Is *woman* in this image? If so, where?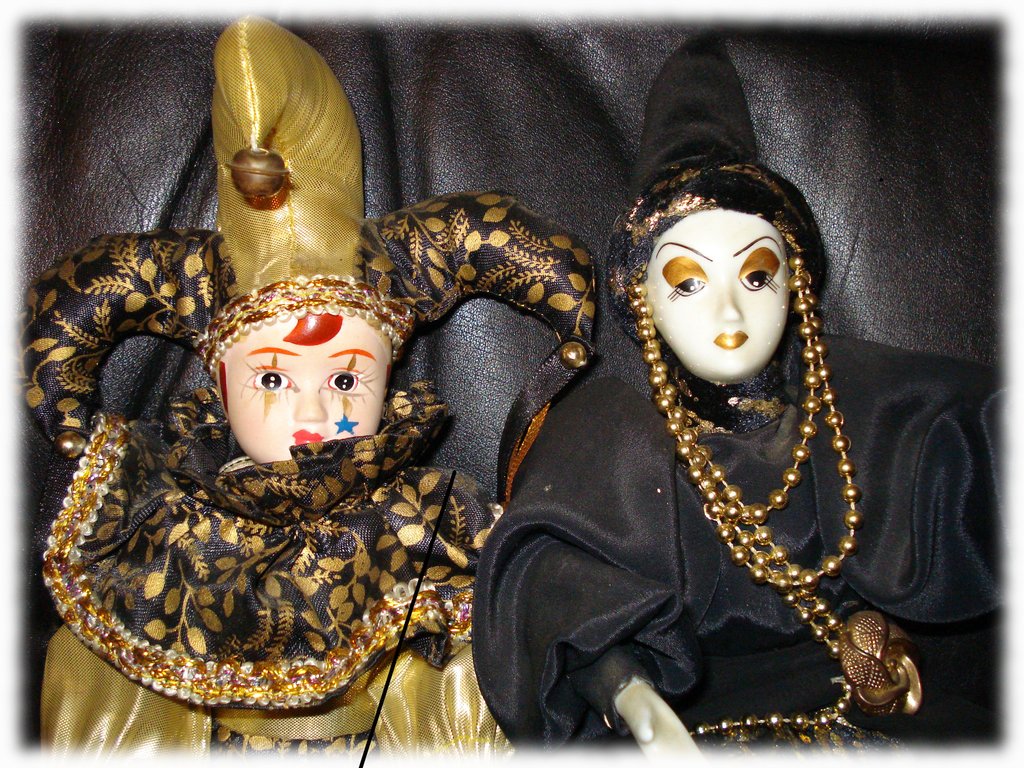
Yes, at (467, 38, 1000, 754).
